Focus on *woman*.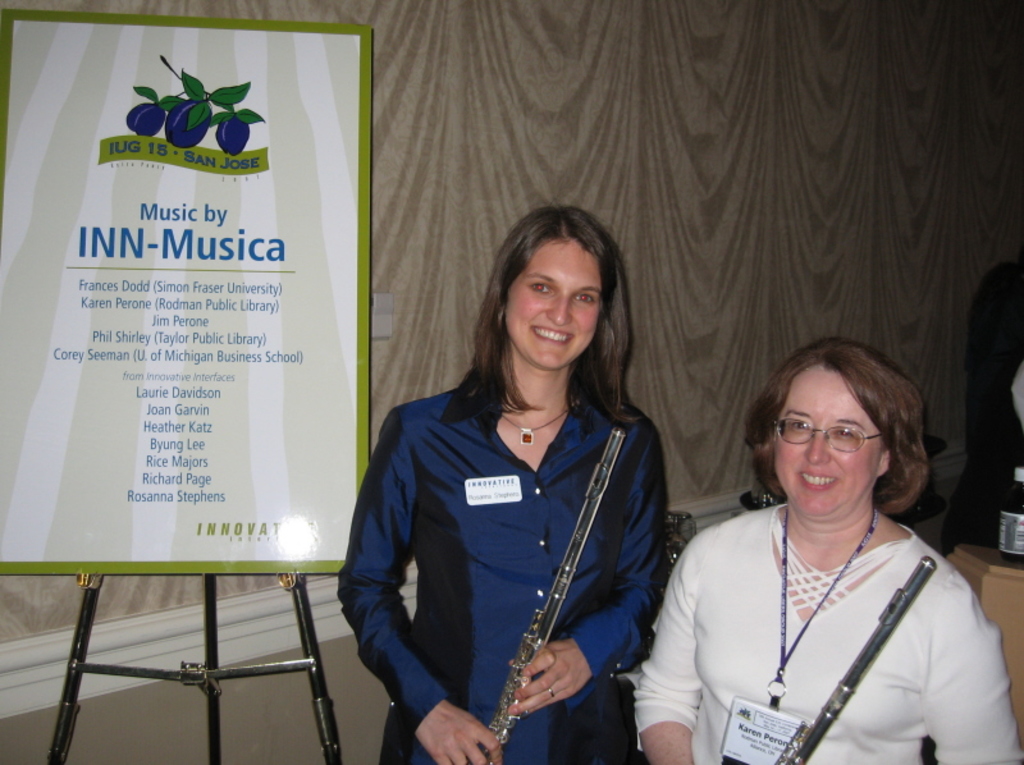
Focused at (632, 320, 992, 764).
